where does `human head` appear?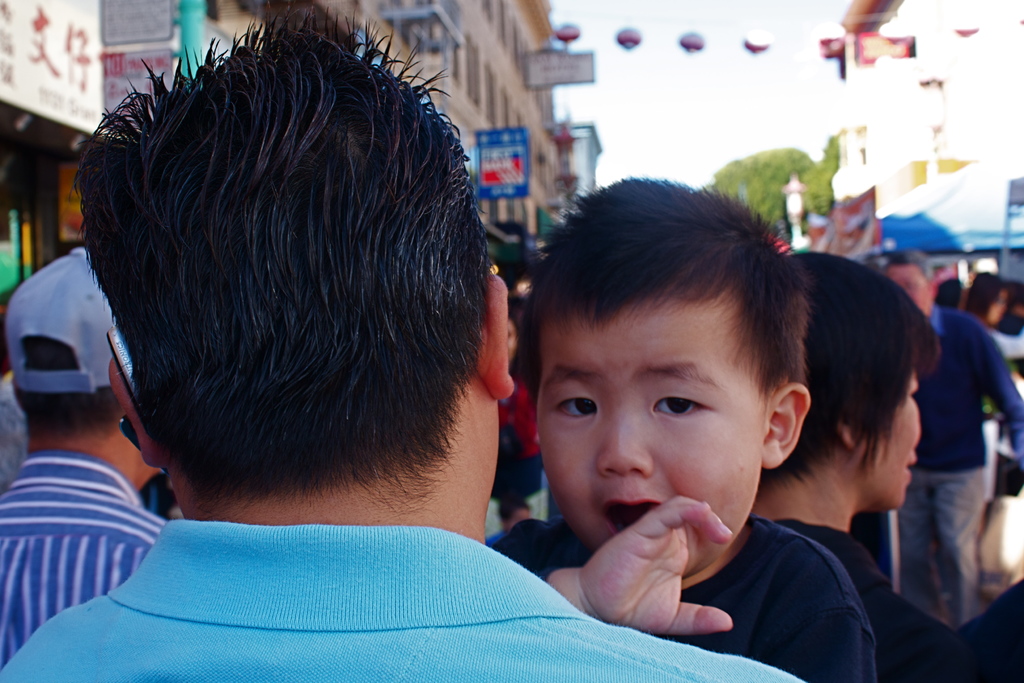
Appears at x1=883 y1=252 x2=943 y2=312.
